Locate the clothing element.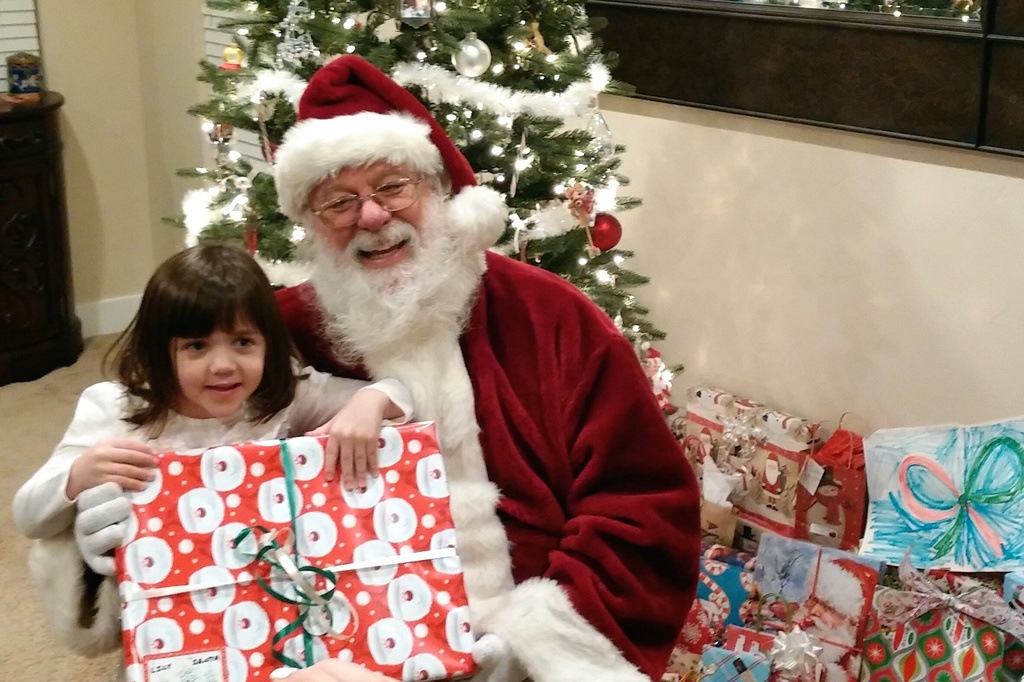
Element bbox: select_region(8, 375, 402, 653).
